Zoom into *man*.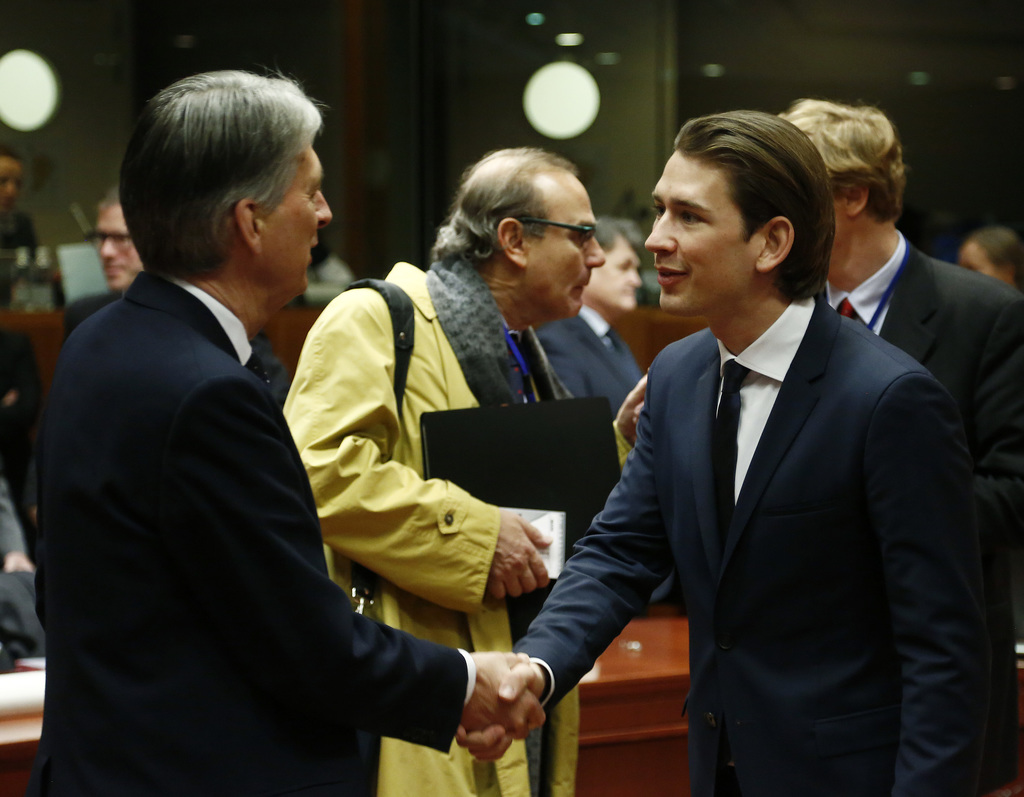
Zoom target: (60,181,146,338).
